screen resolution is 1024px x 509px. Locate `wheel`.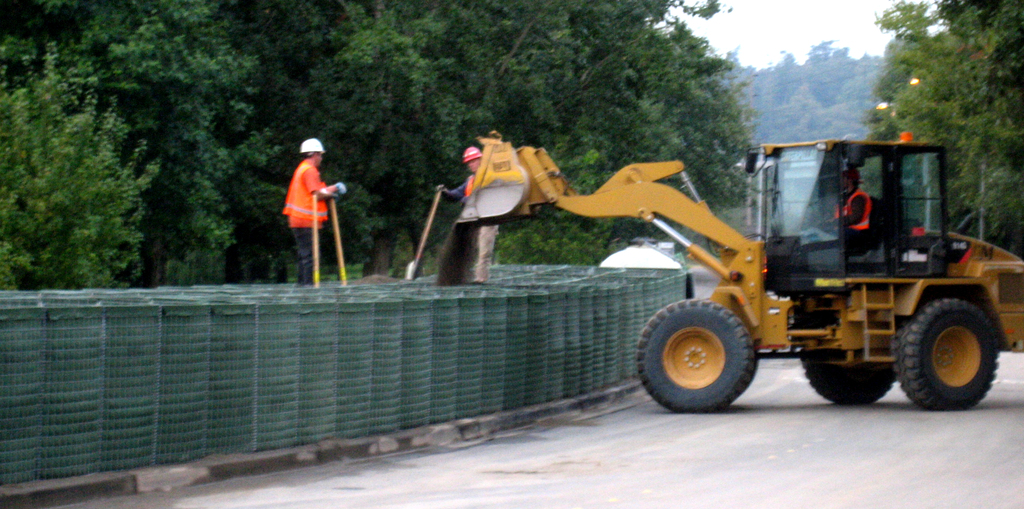
x1=639, y1=298, x2=750, y2=413.
